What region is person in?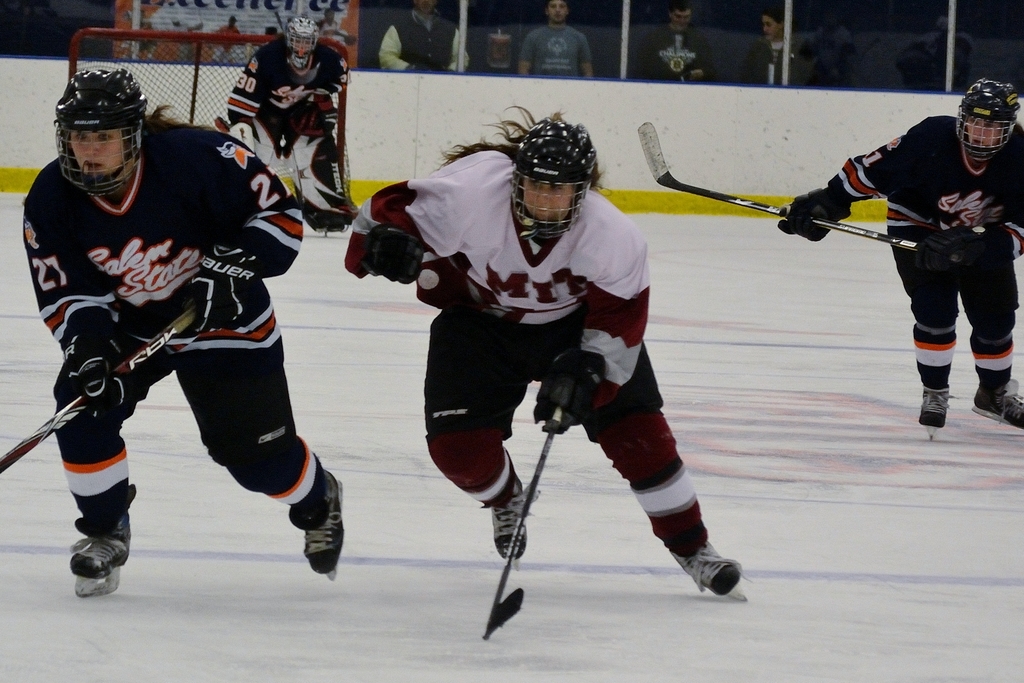
box(341, 109, 746, 609).
